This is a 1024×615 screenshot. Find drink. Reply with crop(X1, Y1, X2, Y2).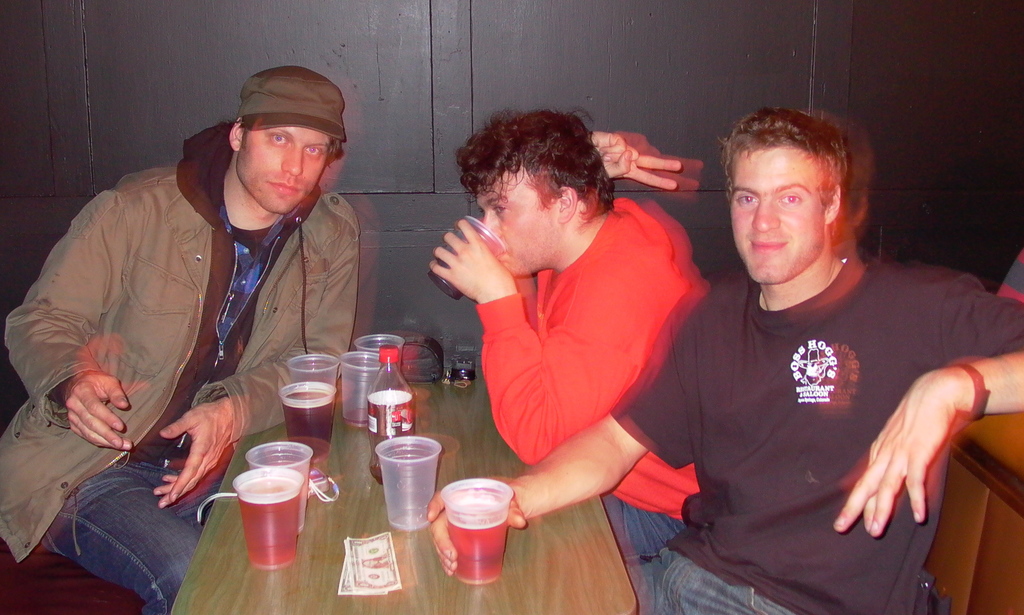
crop(447, 505, 509, 584).
